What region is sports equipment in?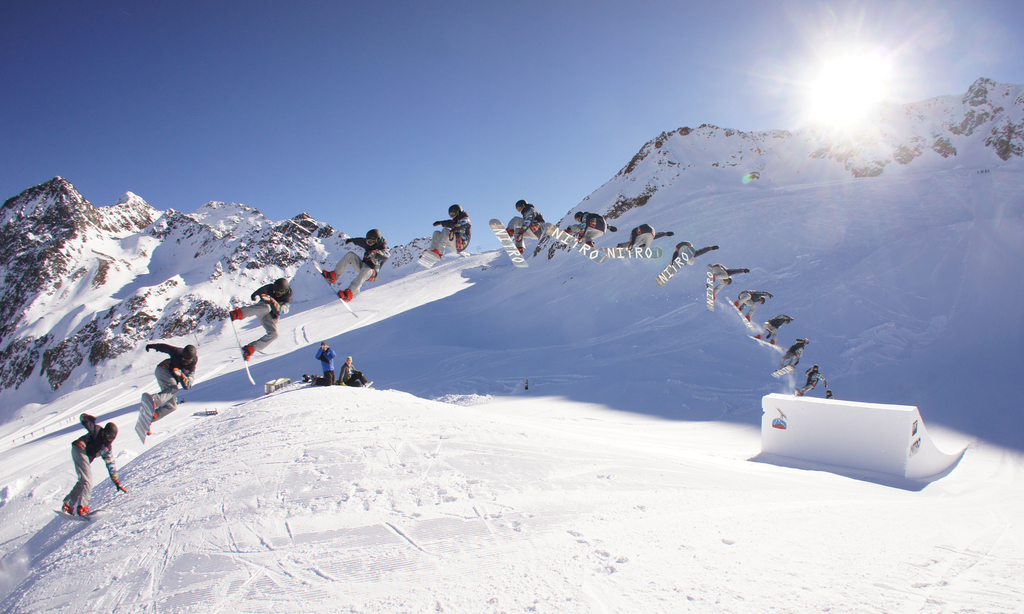
[597, 246, 662, 259].
